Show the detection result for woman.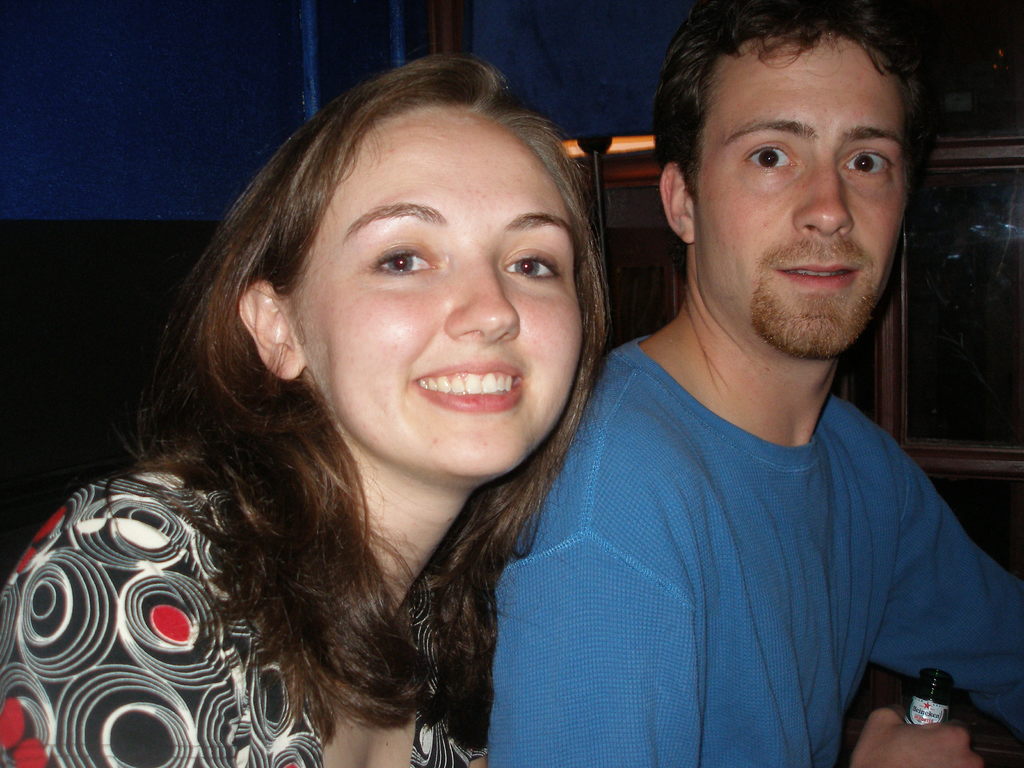
bbox(68, 83, 702, 755).
